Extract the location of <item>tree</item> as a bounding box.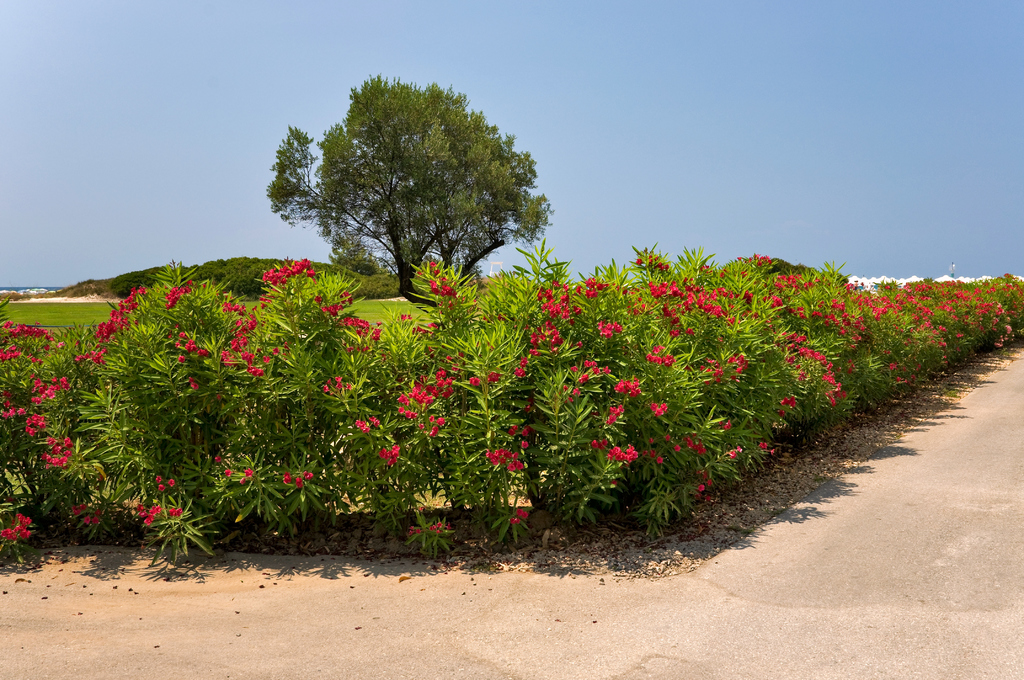
259:72:550:312.
